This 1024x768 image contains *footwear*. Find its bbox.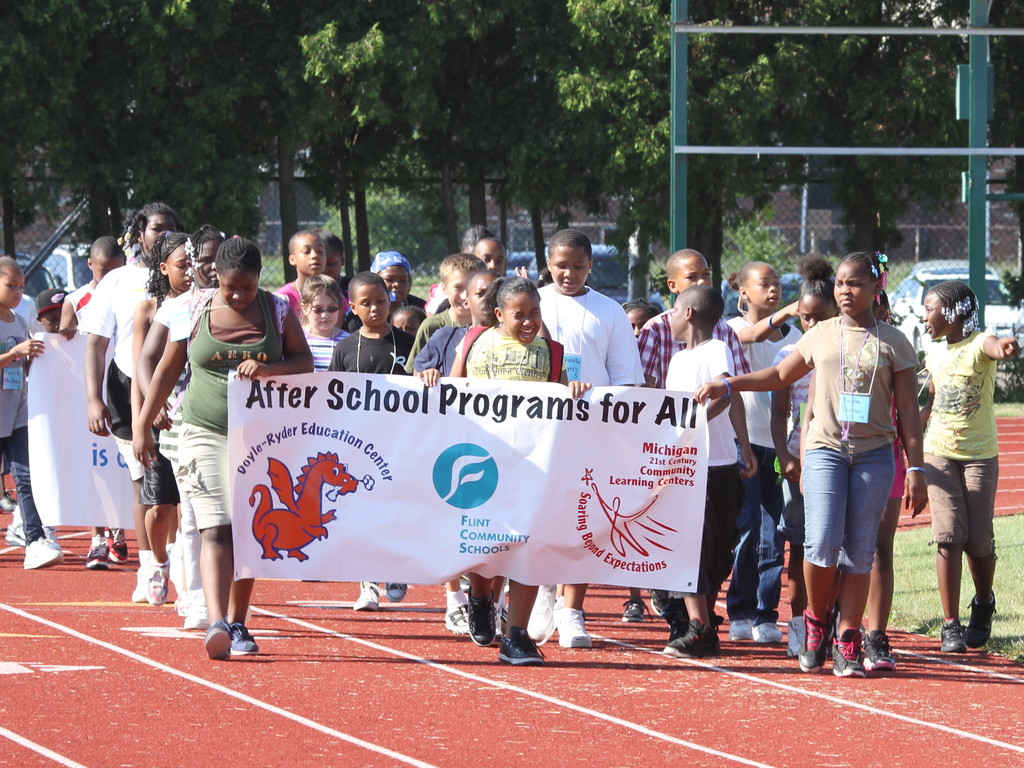
(492,622,550,671).
